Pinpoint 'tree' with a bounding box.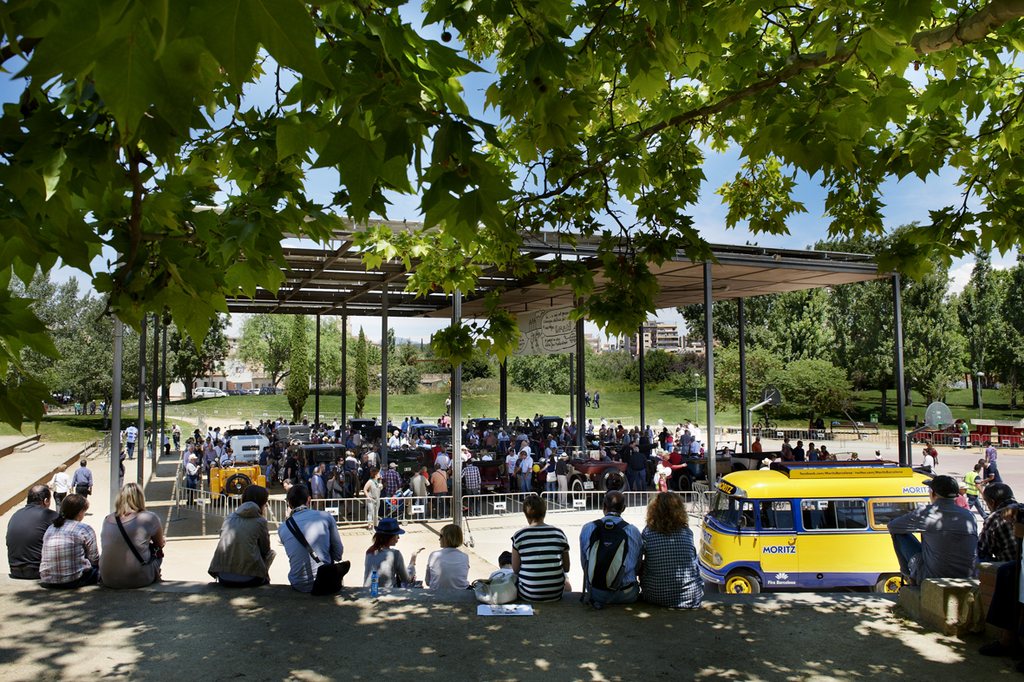
(x1=225, y1=306, x2=336, y2=393).
